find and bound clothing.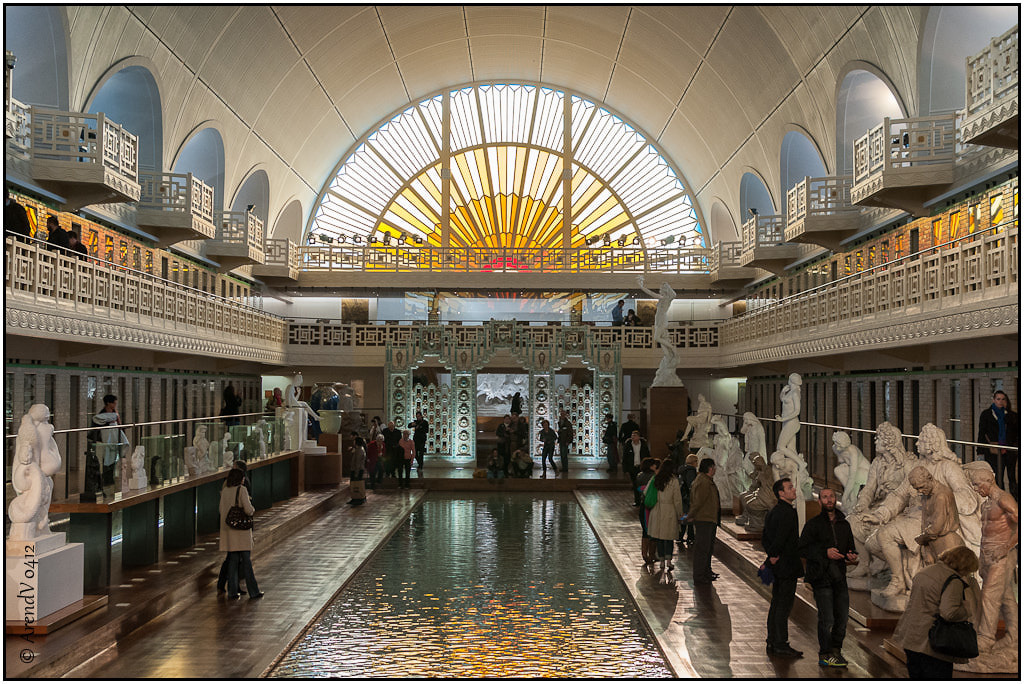
Bound: x1=347, y1=451, x2=362, y2=494.
